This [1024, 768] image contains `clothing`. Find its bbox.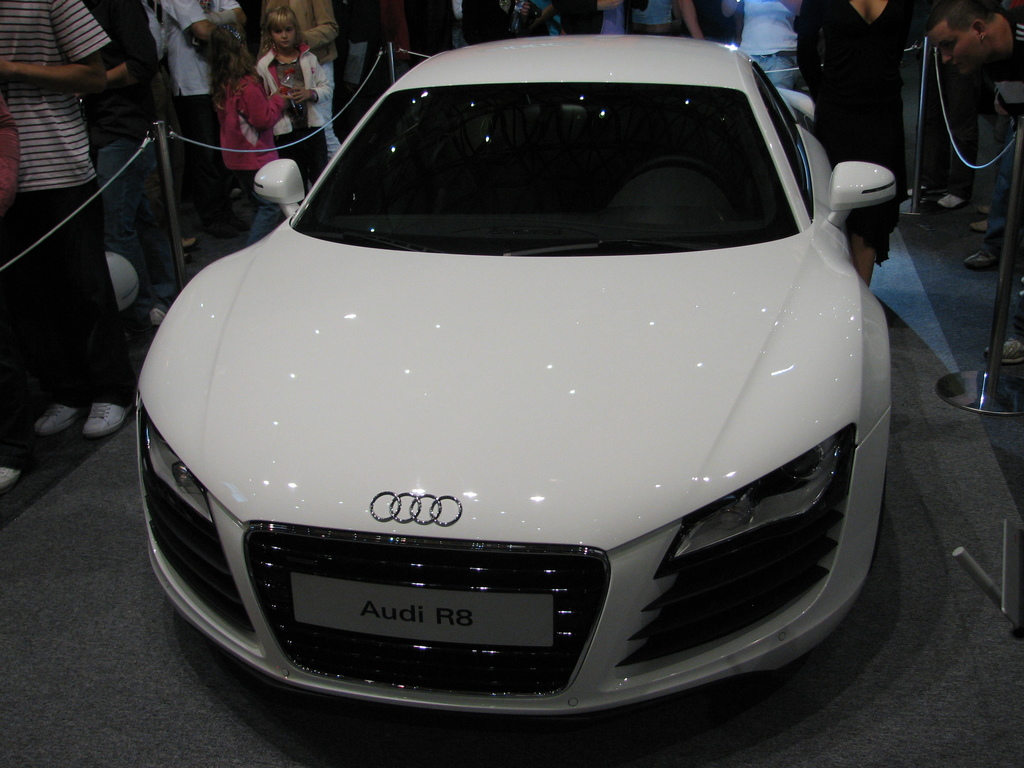
bbox(214, 73, 289, 239).
